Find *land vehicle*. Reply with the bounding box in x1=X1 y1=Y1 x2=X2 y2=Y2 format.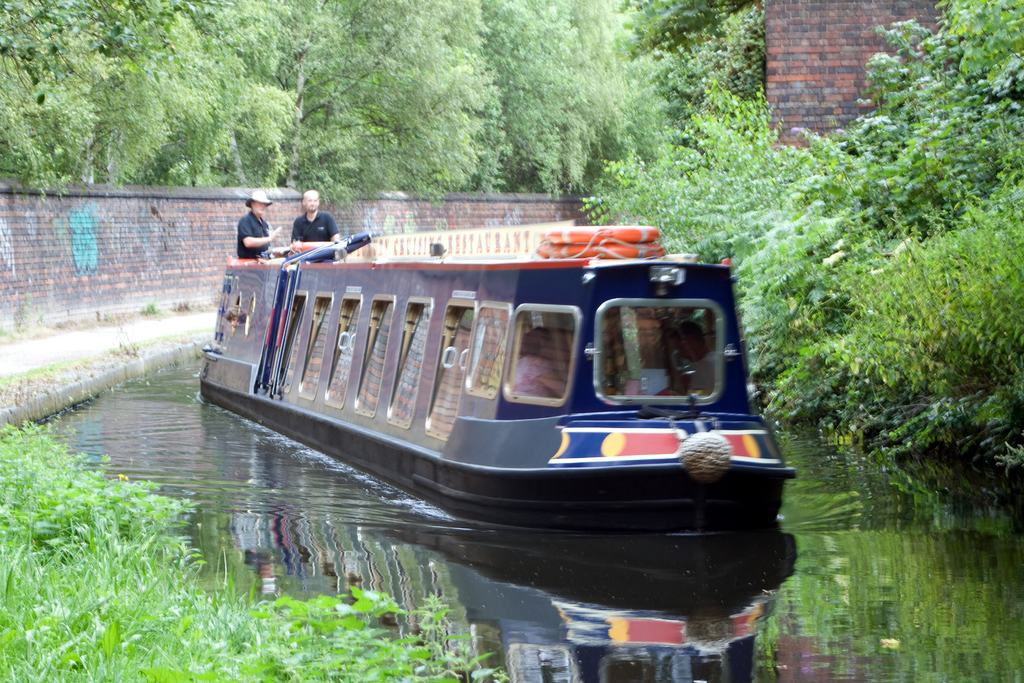
x1=195 y1=191 x2=800 y2=545.
